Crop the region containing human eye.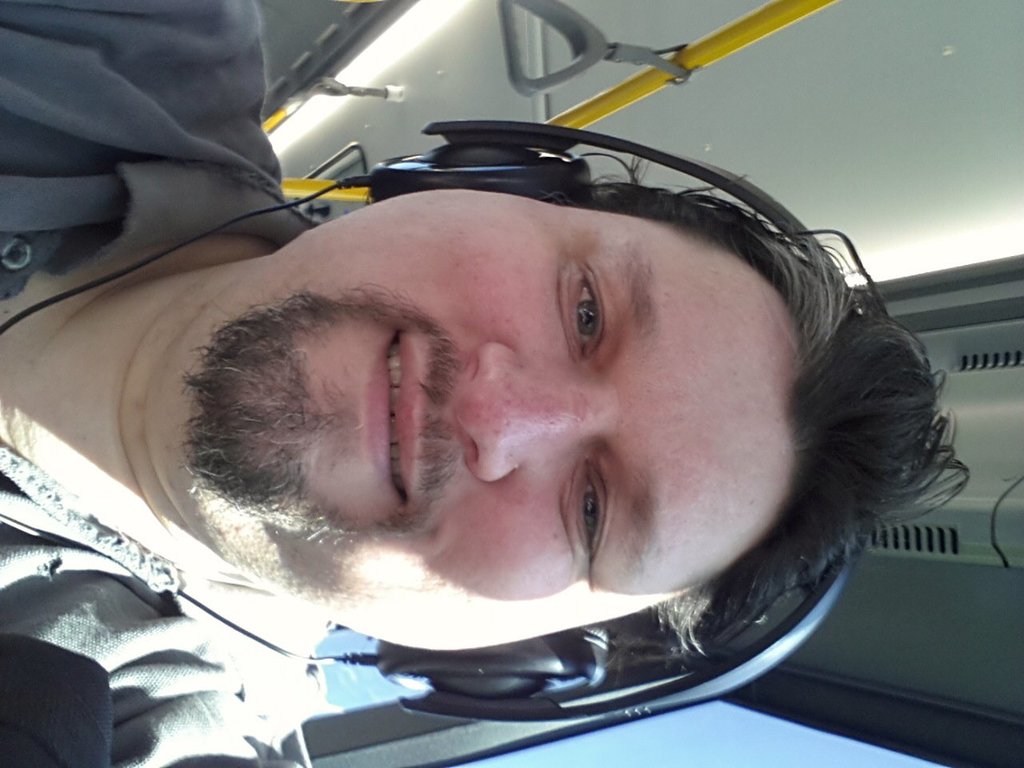
Crop region: pyautogui.locateOnScreen(562, 261, 614, 362).
